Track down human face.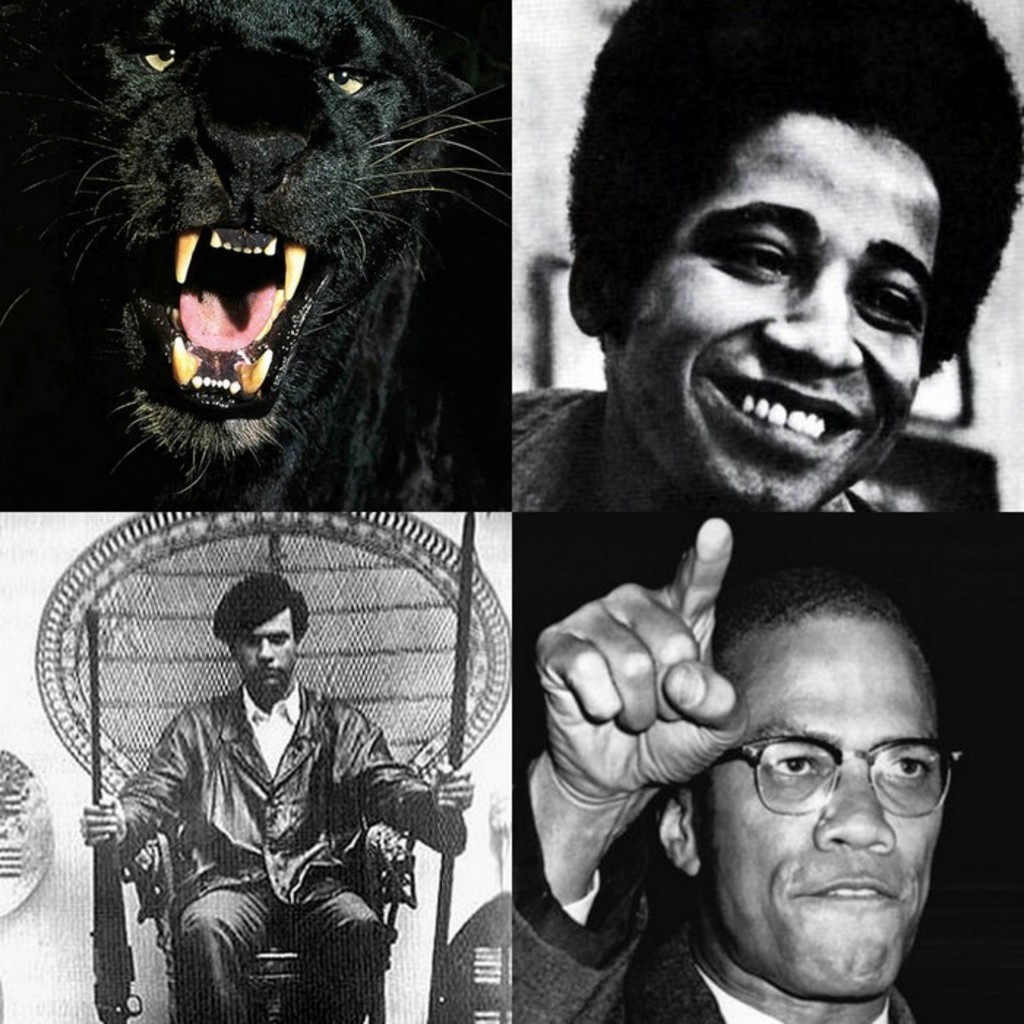
Tracked to {"left": 628, "top": 105, "right": 951, "bottom": 515}.
